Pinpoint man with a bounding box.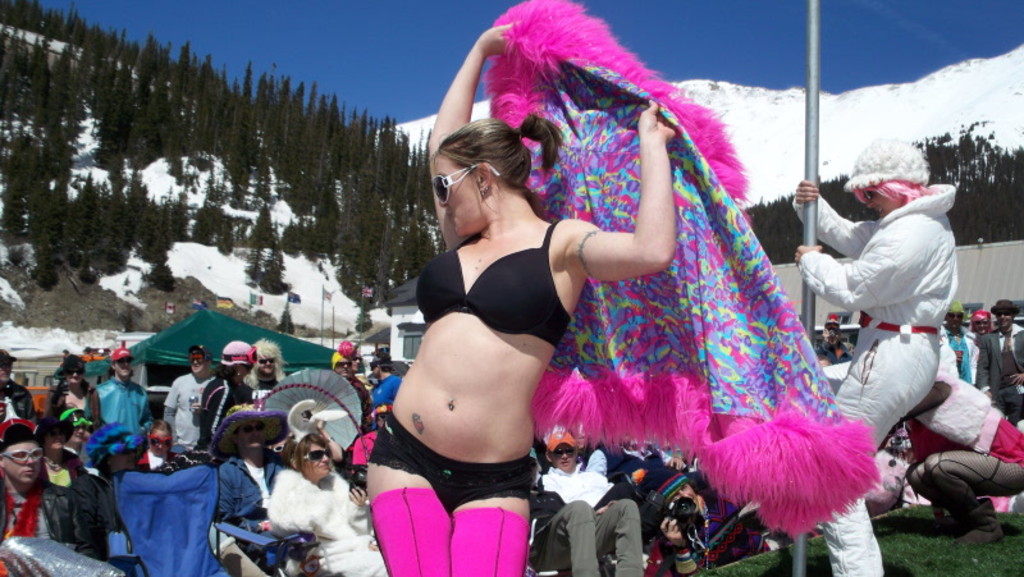
detection(945, 299, 979, 380).
